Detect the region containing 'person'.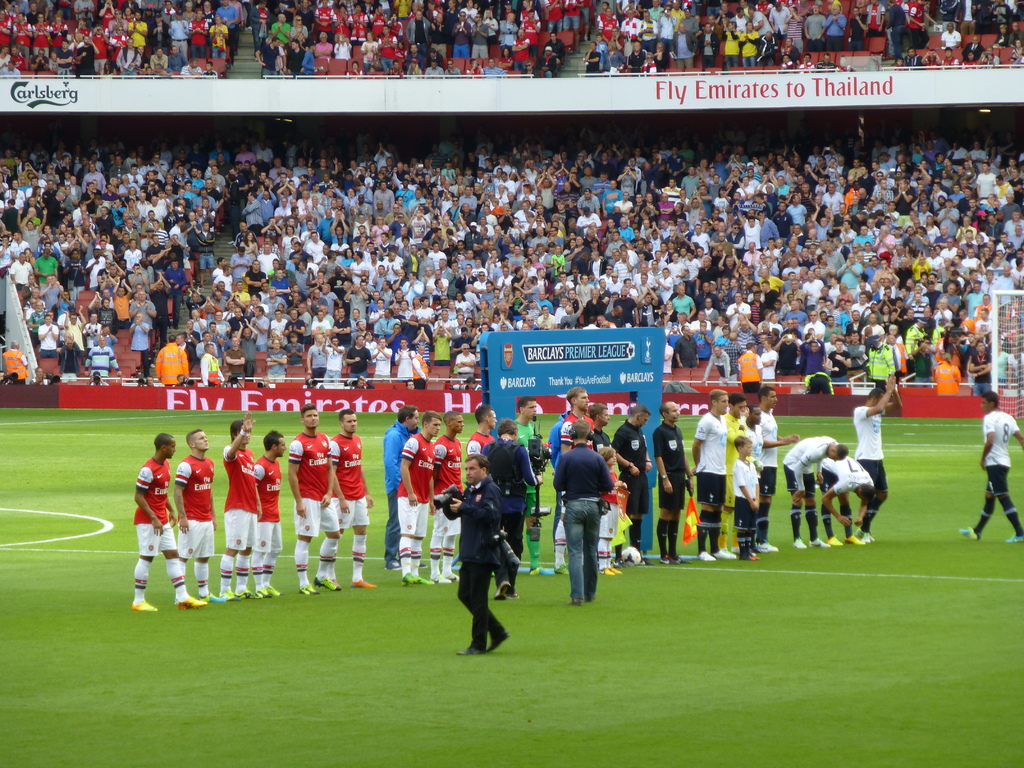
locate(746, 404, 764, 549).
